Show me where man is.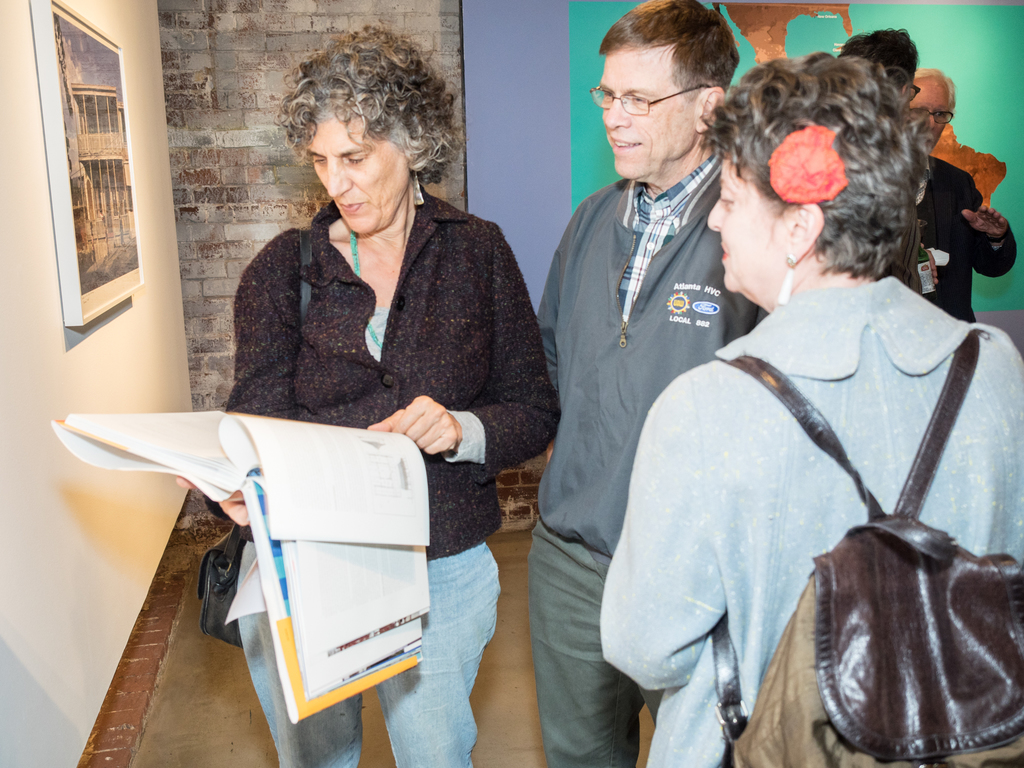
man is at bbox=(879, 70, 1018, 358).
